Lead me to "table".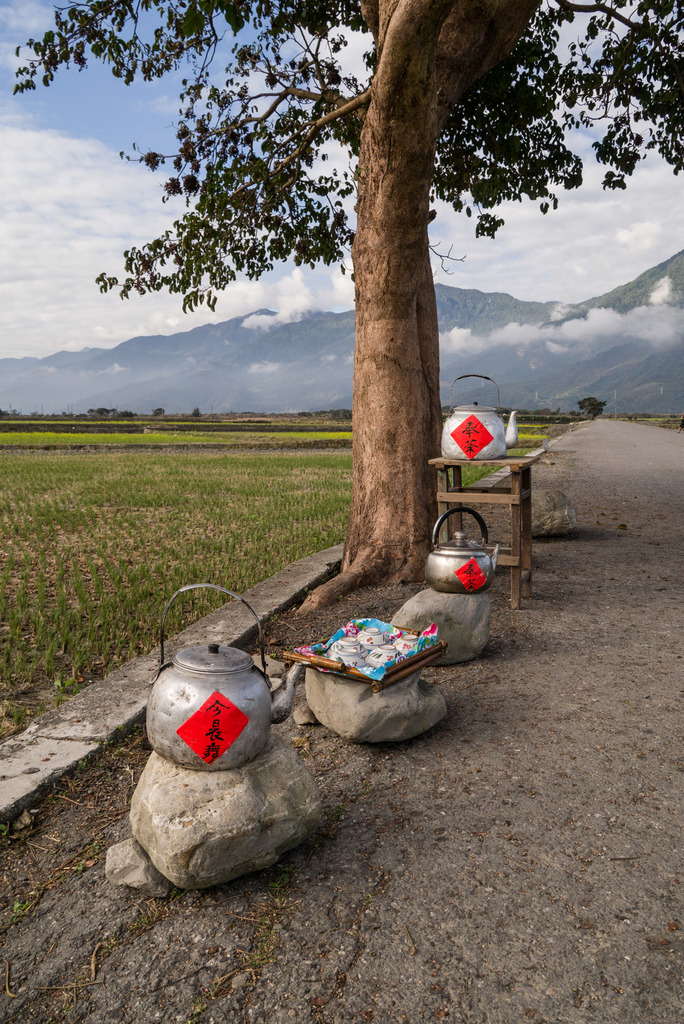
Lead to left=430, top=448, right=543, bottom=610.
